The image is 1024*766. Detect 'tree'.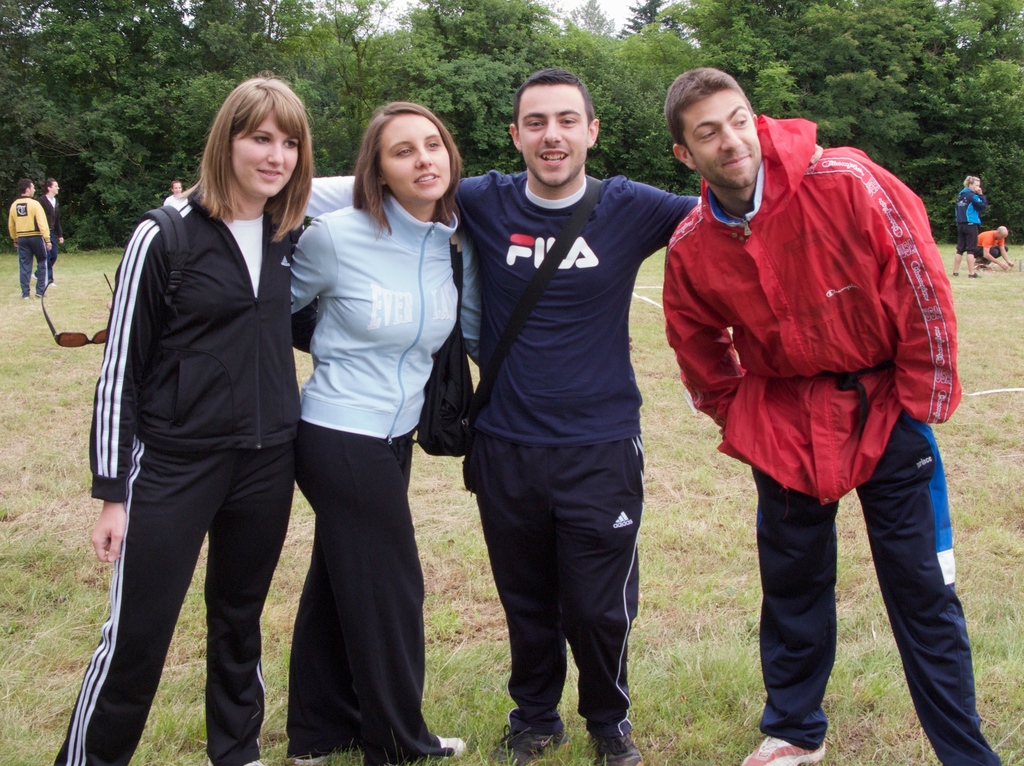
Detection: crop(950, 0, 1023, 63).
